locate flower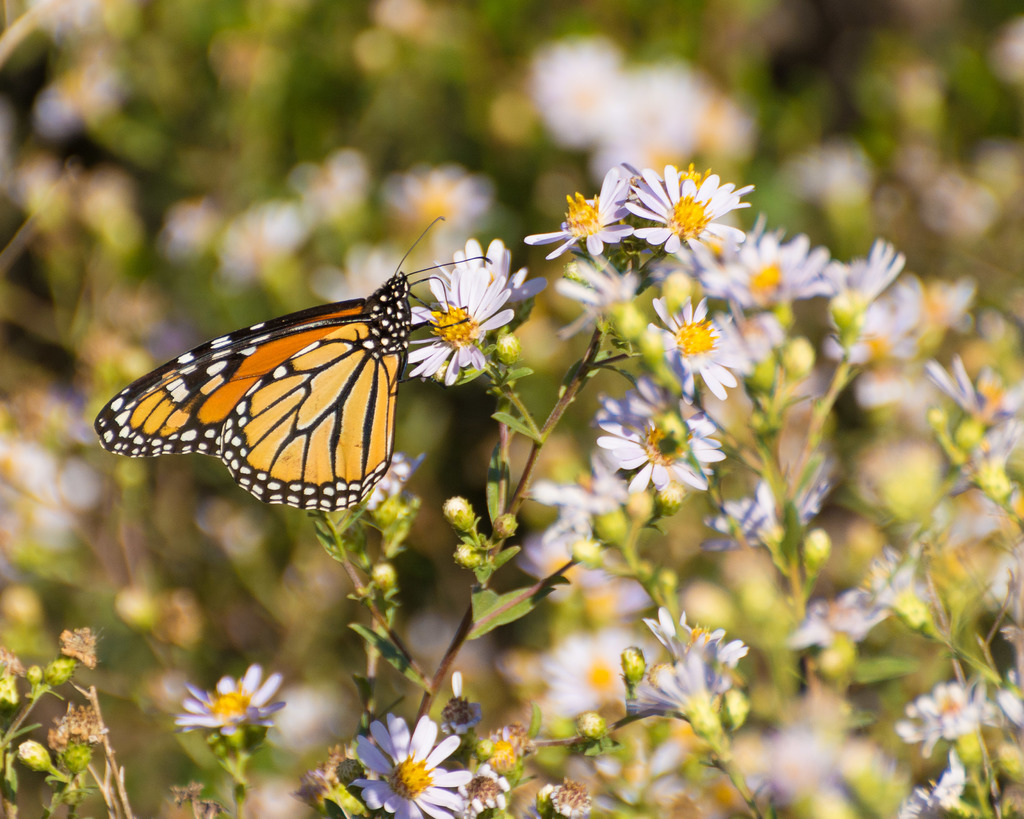
170, 662, 294, 729
